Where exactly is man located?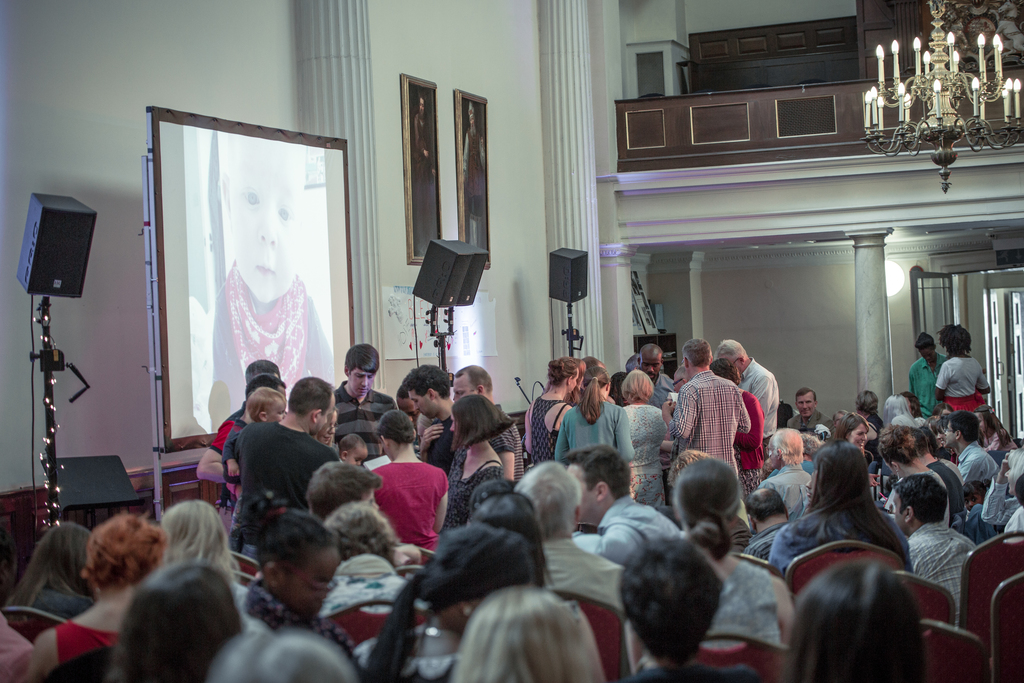
Its bounding box is 950, 408, 986, 479.
